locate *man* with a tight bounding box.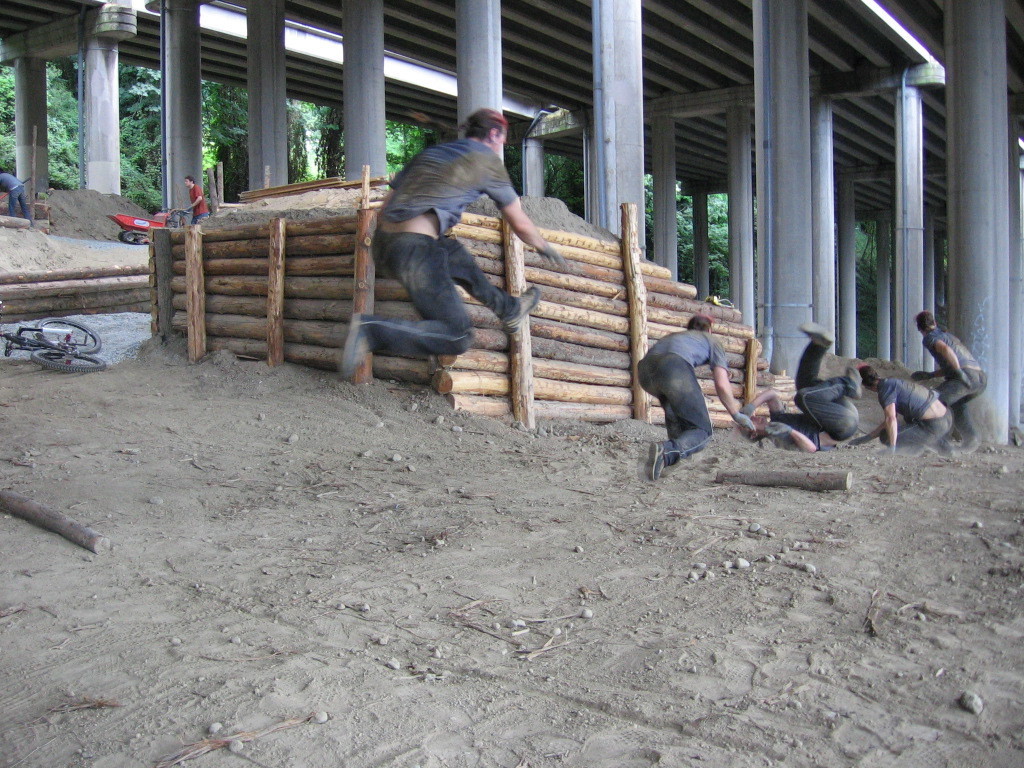
detection(354, 127, 532, 381).
